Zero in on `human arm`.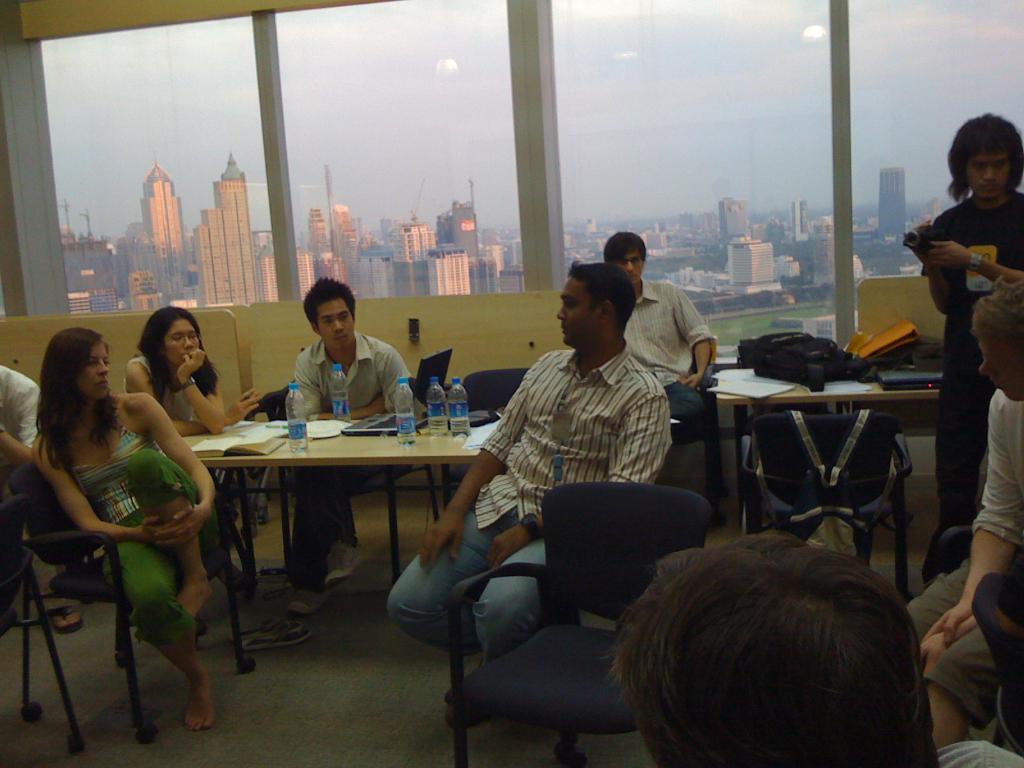
Zeroed in: rect(927, 238, 1023, 285).
